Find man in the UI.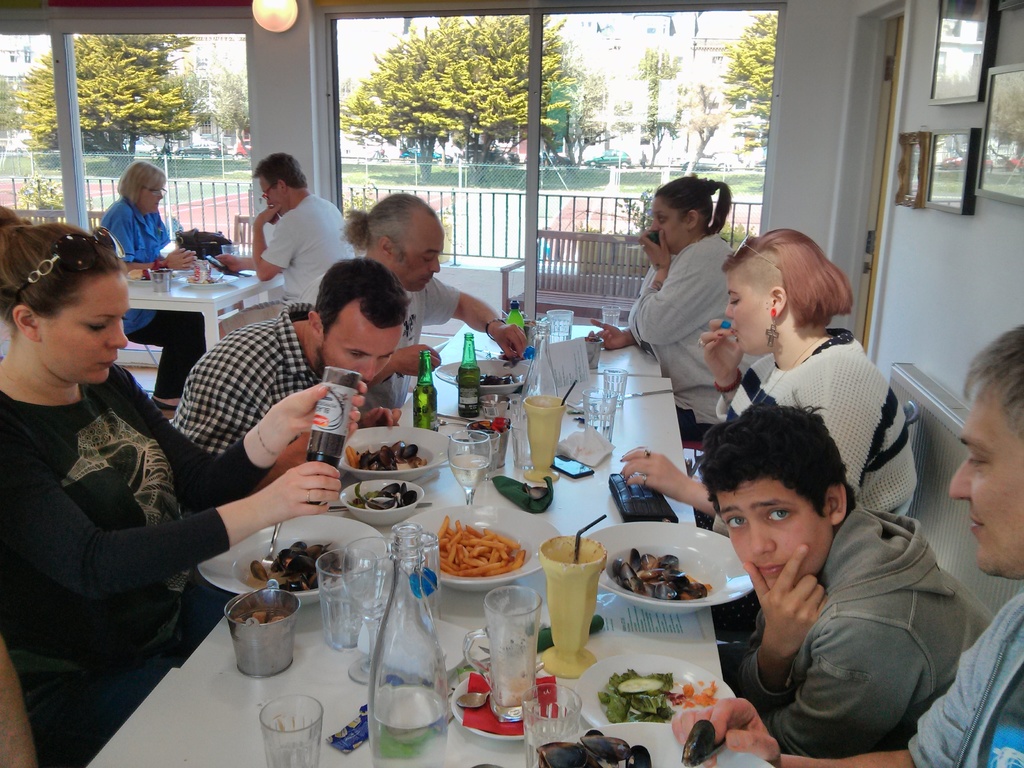
UI element at x1=238, y1=147, x2=376, y2=315.
